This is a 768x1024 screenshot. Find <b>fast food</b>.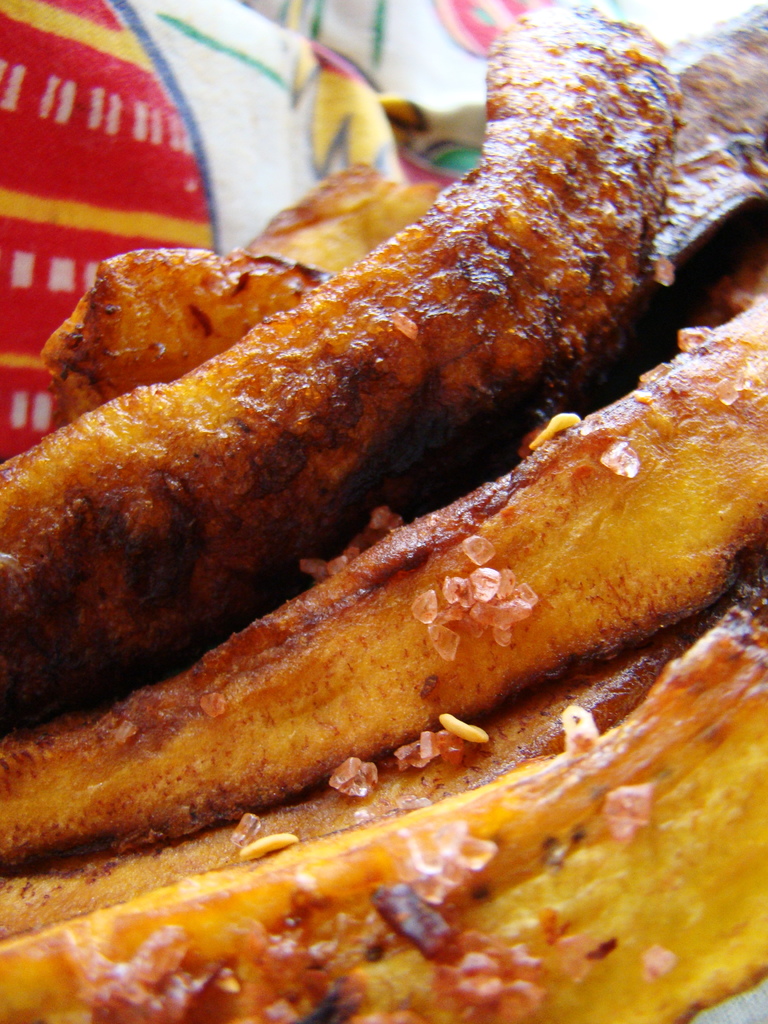
Bounding box: 0/268/767/871.
